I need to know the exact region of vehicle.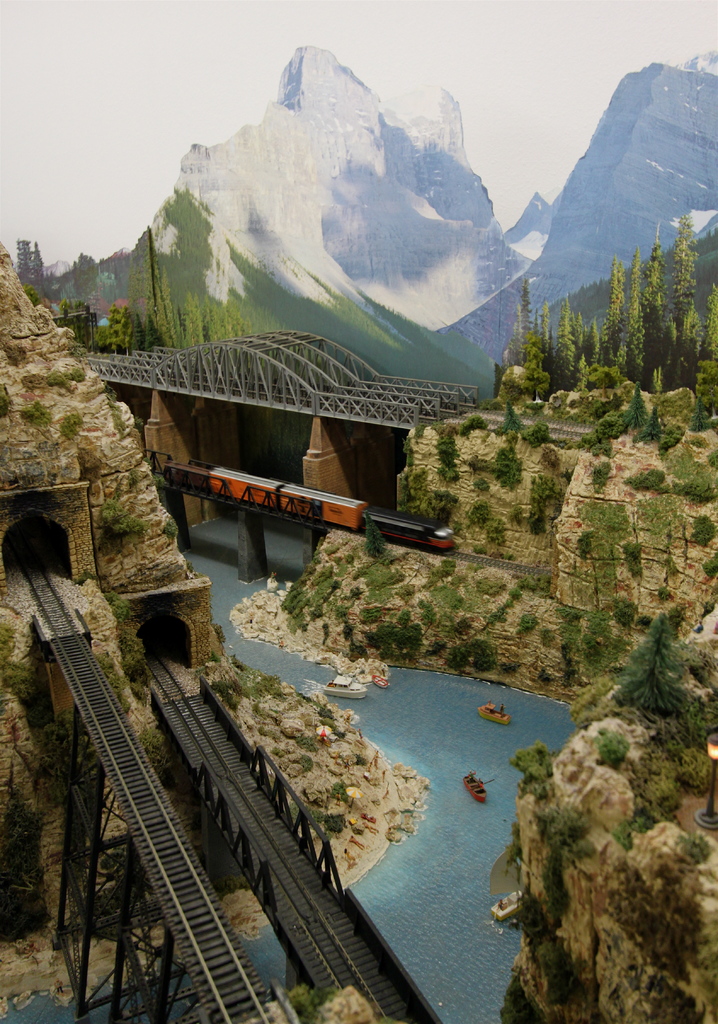
Region: 148 449 462 579.
